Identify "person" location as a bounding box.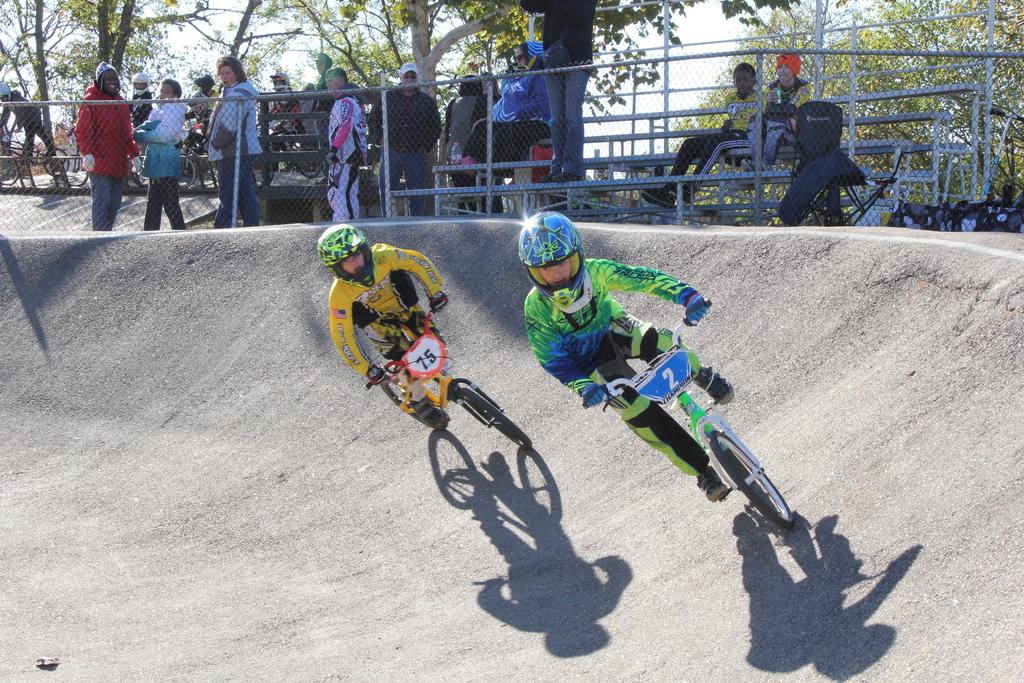
region(444, 76, 499, 210).
